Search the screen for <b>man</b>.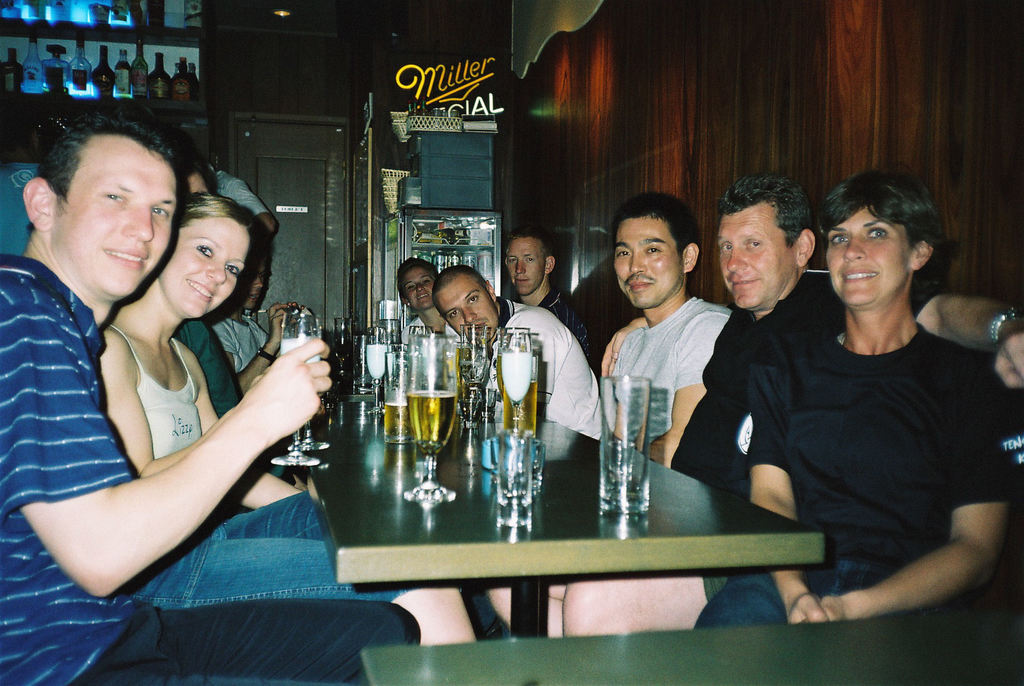
Found at left=675, top=177, right=1017, bottom=648.
